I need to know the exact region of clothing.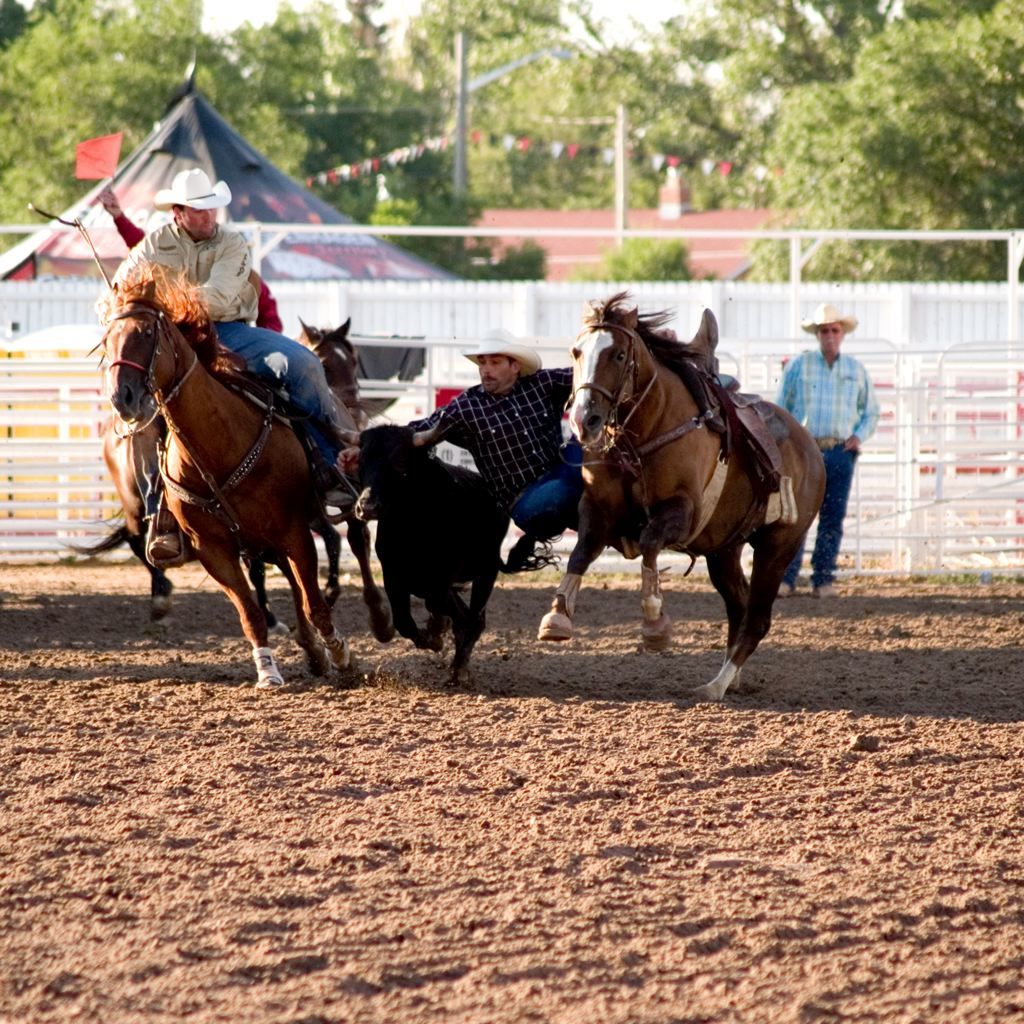
Region: region(144, 226, 364, 460).
